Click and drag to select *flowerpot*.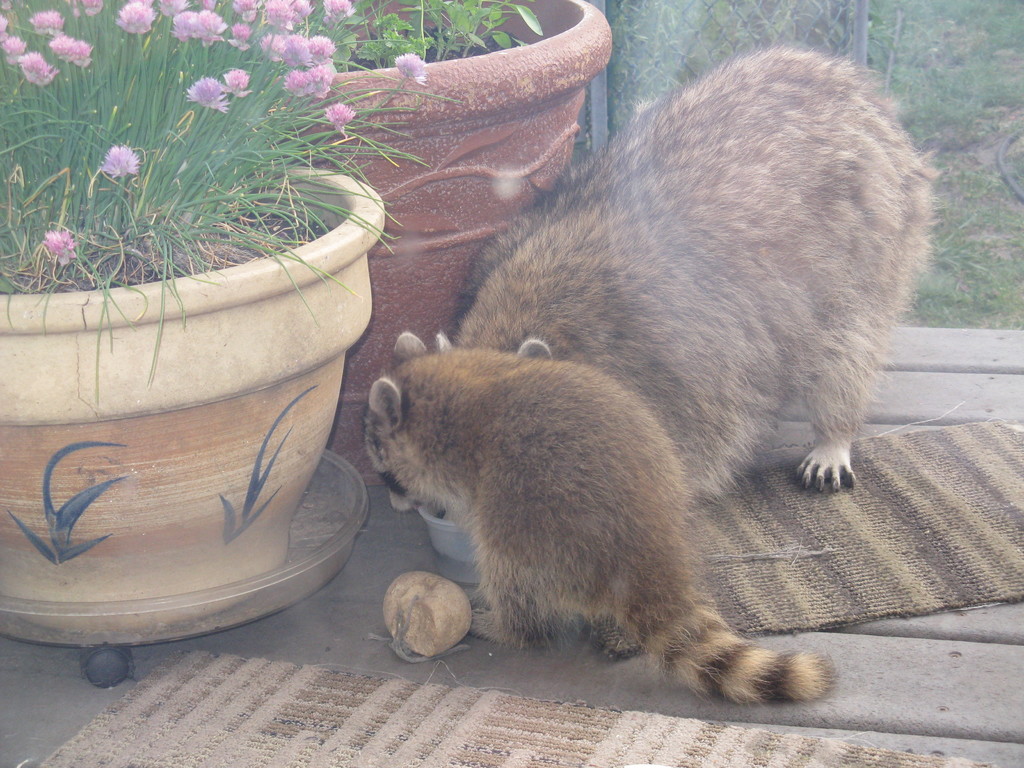
Selection: {"left": 280, "top": 0, "right": 616, "bottom": 484}.
